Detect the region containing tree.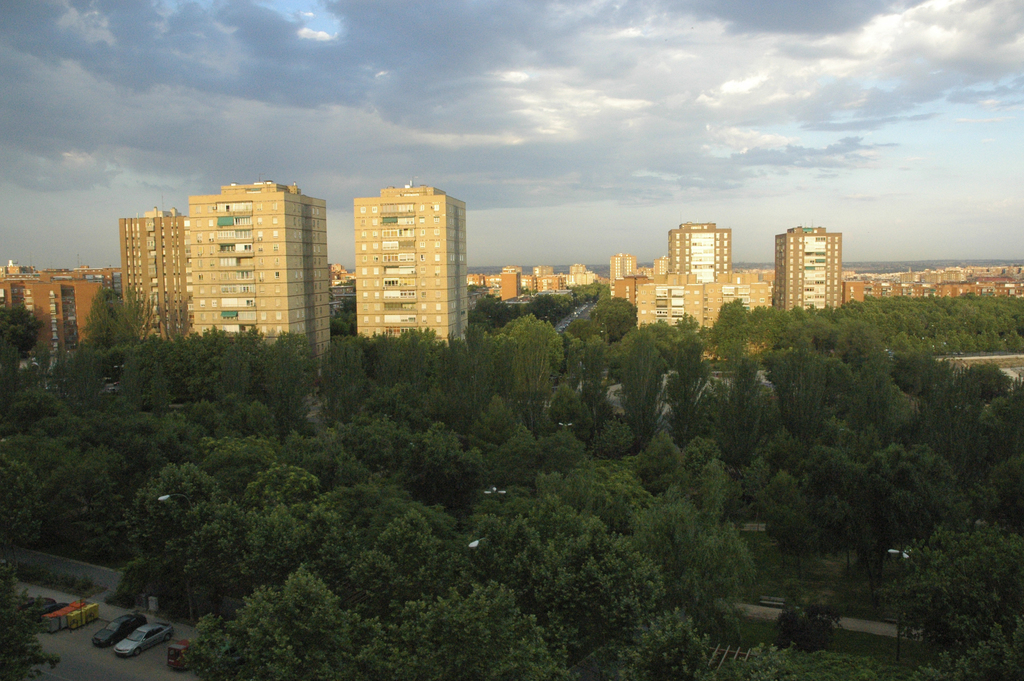
{"left": 883, "top": 381, "right": 917, "bottom": 450}.
